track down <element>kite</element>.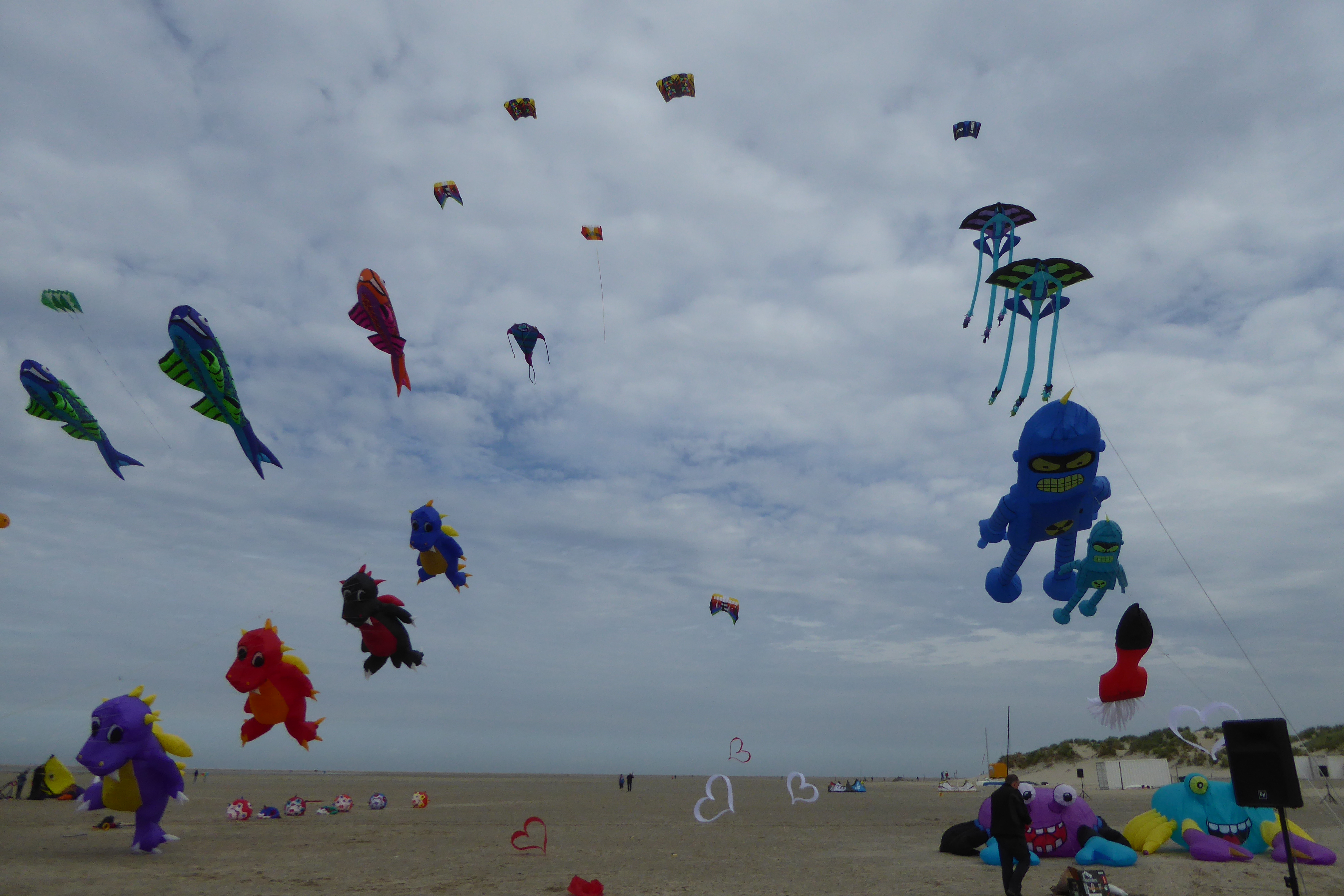
Tracked to left=62, top=219, right=71, bottom=225.
